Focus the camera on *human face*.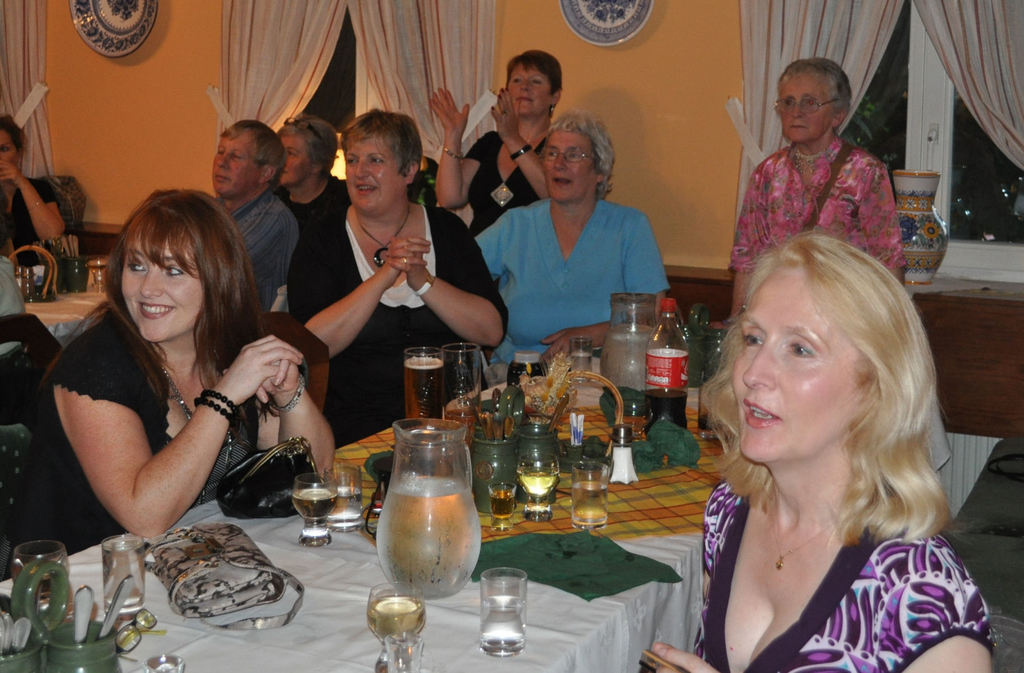
Focus region: [left=507, top=54, right=552, bottom=120].
